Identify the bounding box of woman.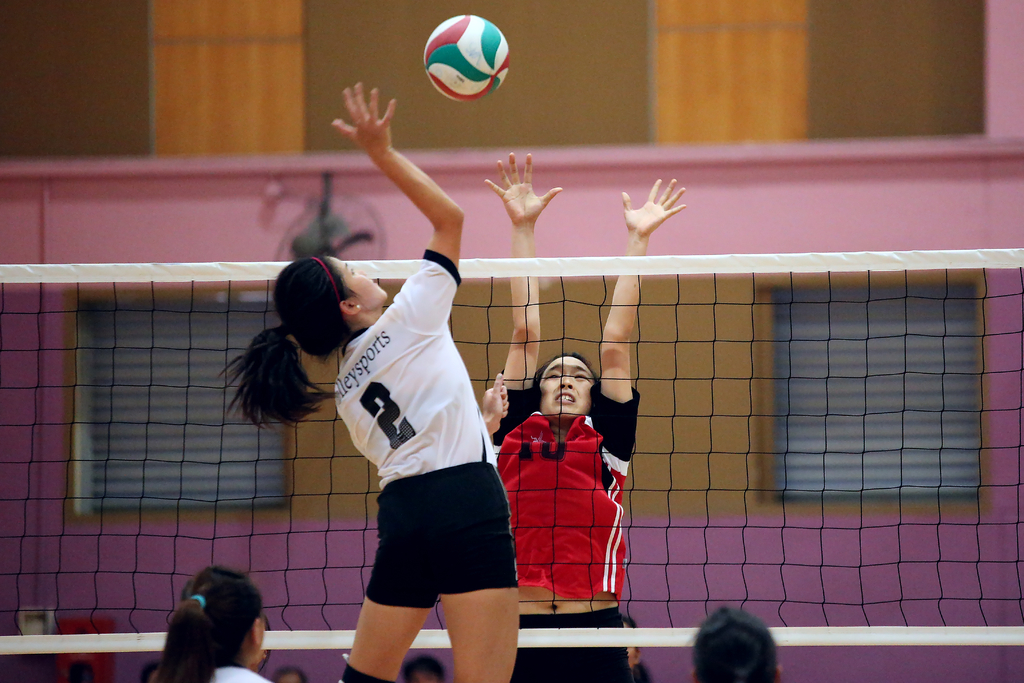
select_region(623, 613, 662, 682).
